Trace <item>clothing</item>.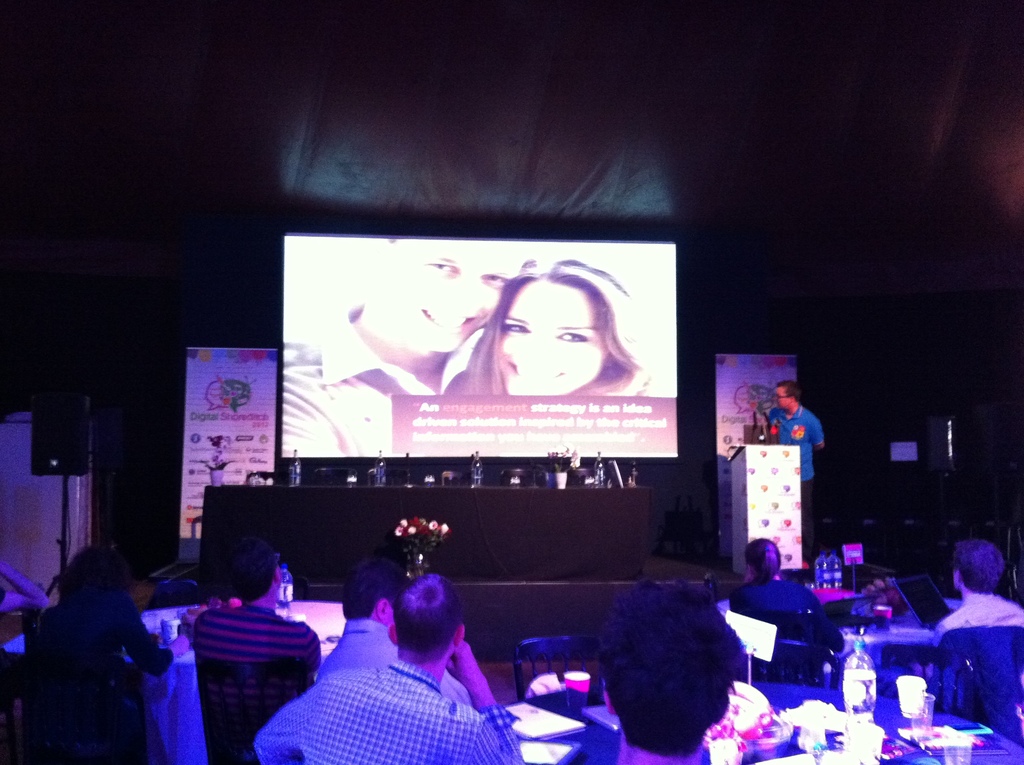
Traced to <bbox>936, 588, 1023, 641</bbox>.
